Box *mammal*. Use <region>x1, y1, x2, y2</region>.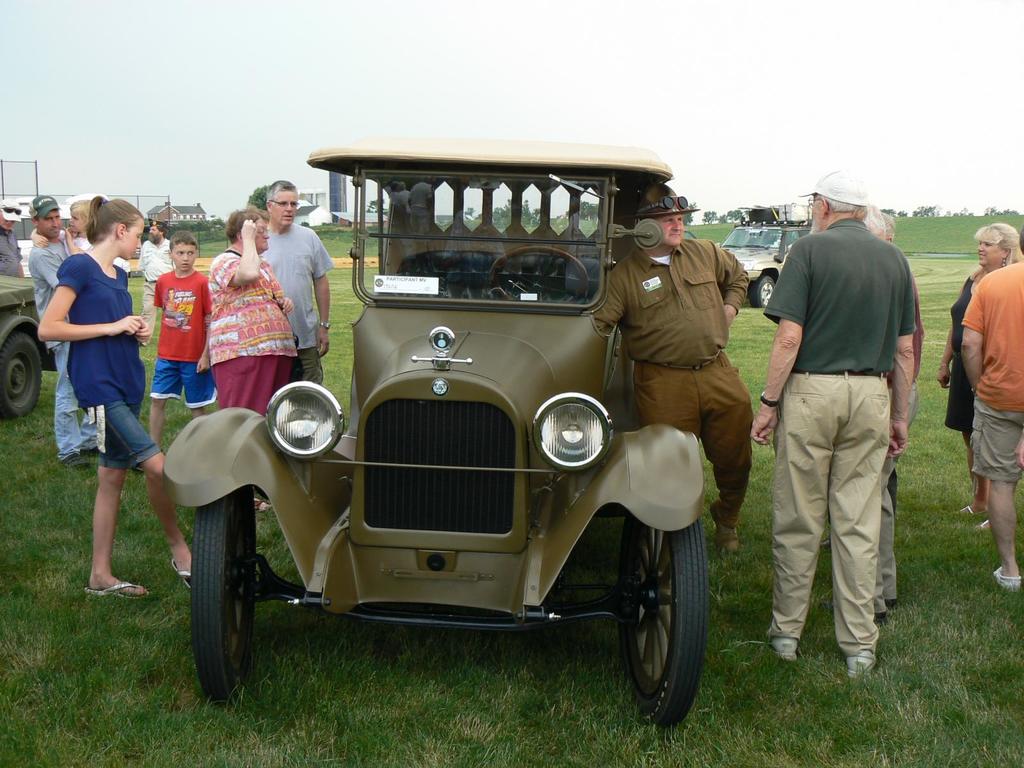
<region>205, 209, 299, 511</region>.
